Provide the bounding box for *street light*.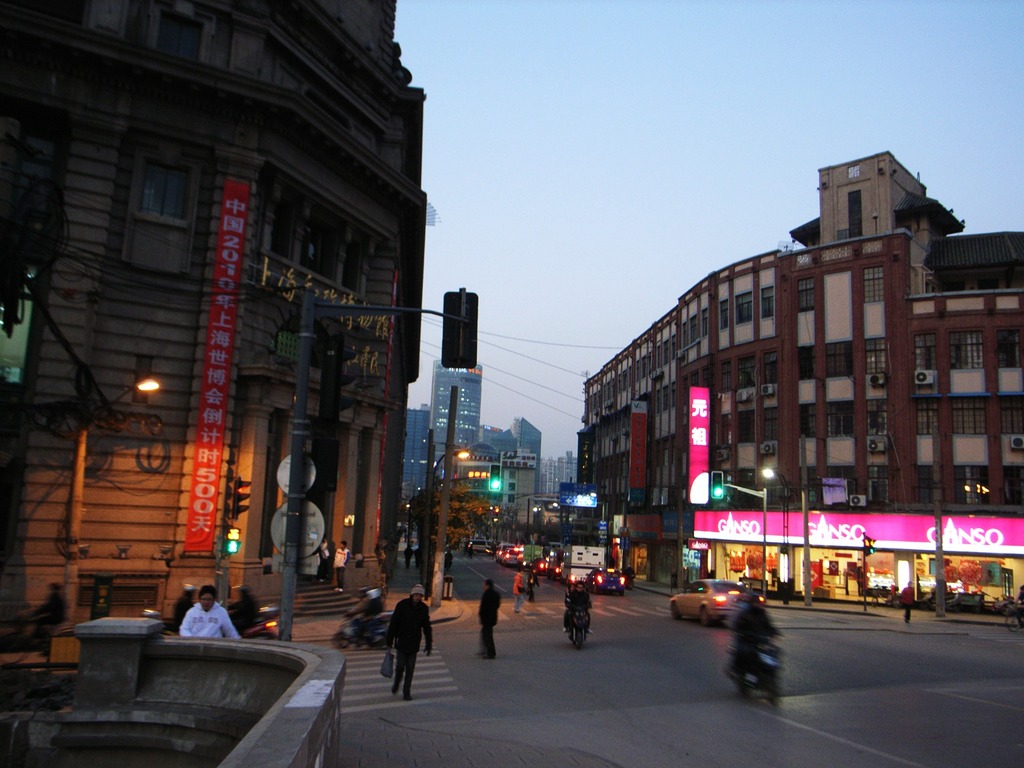
[427, 442, 474, 603].
